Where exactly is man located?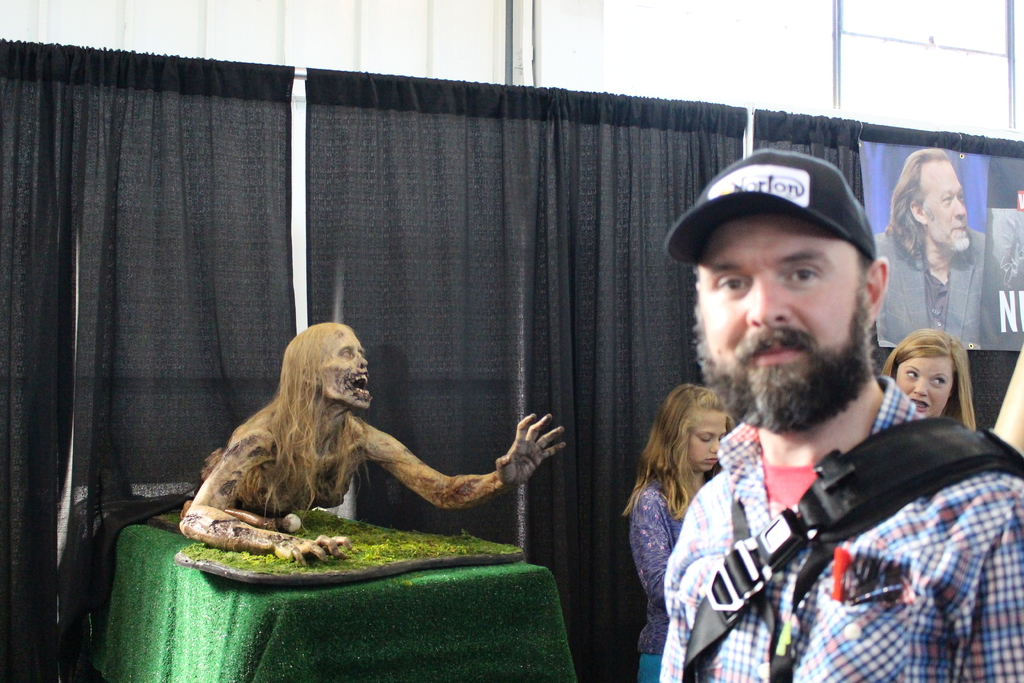
Its bounding box is bbox=[643, 154, 1004, 682].
